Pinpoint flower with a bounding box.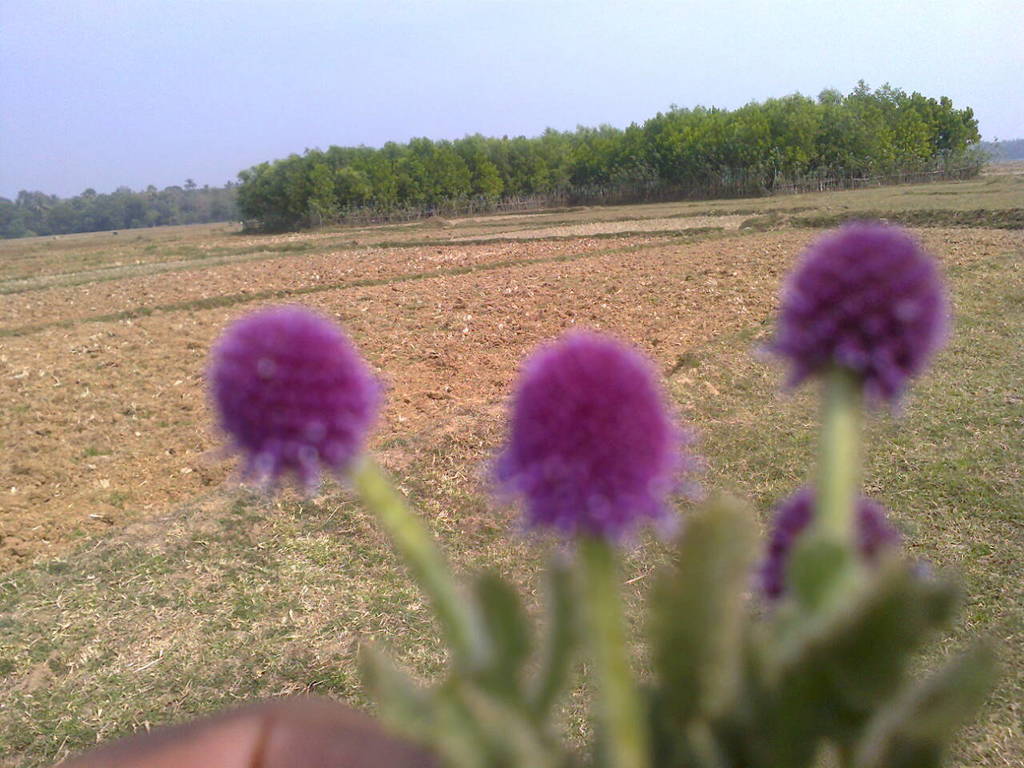
l=755, t=212, r=950, b=421.
